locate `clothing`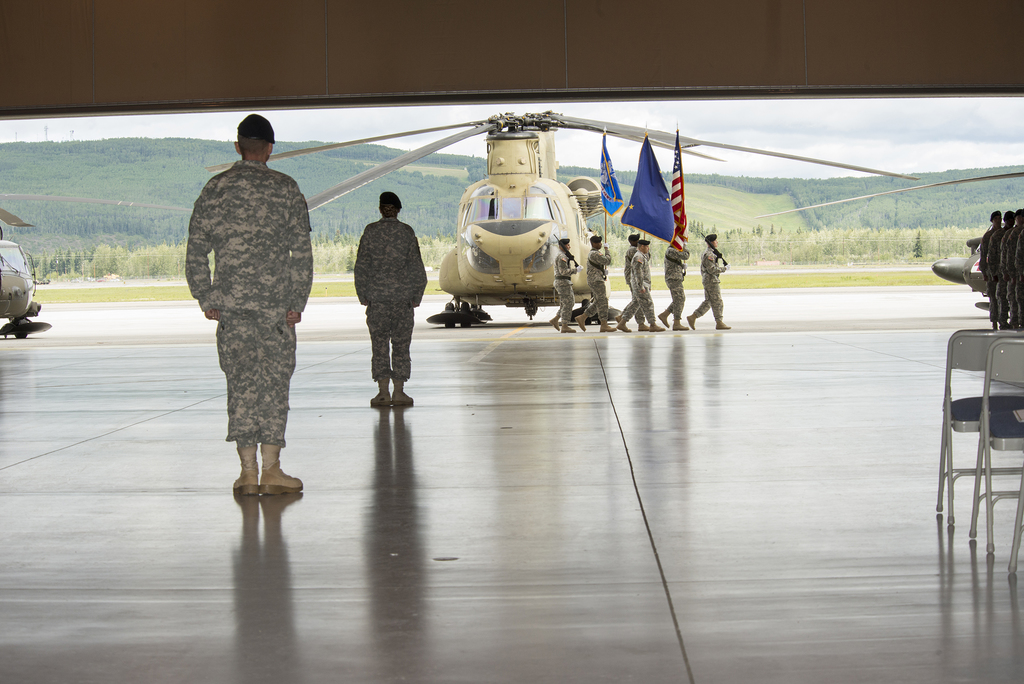
[left=554, top=250, right=577, bottom=330]
